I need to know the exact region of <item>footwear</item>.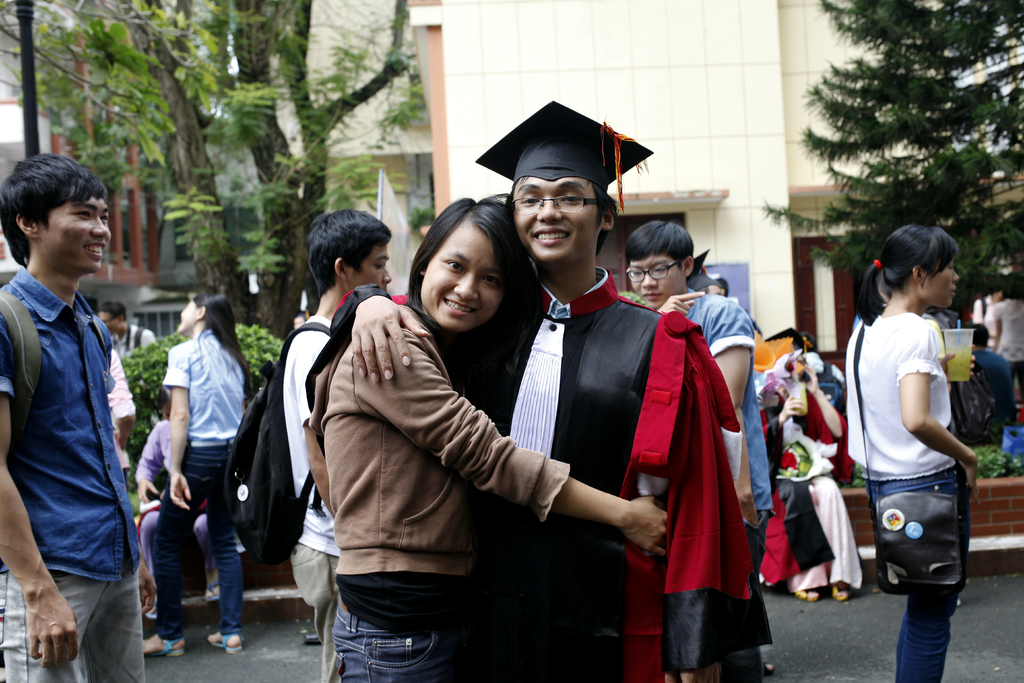
Region: select_region(301, 627, 323, 645).
